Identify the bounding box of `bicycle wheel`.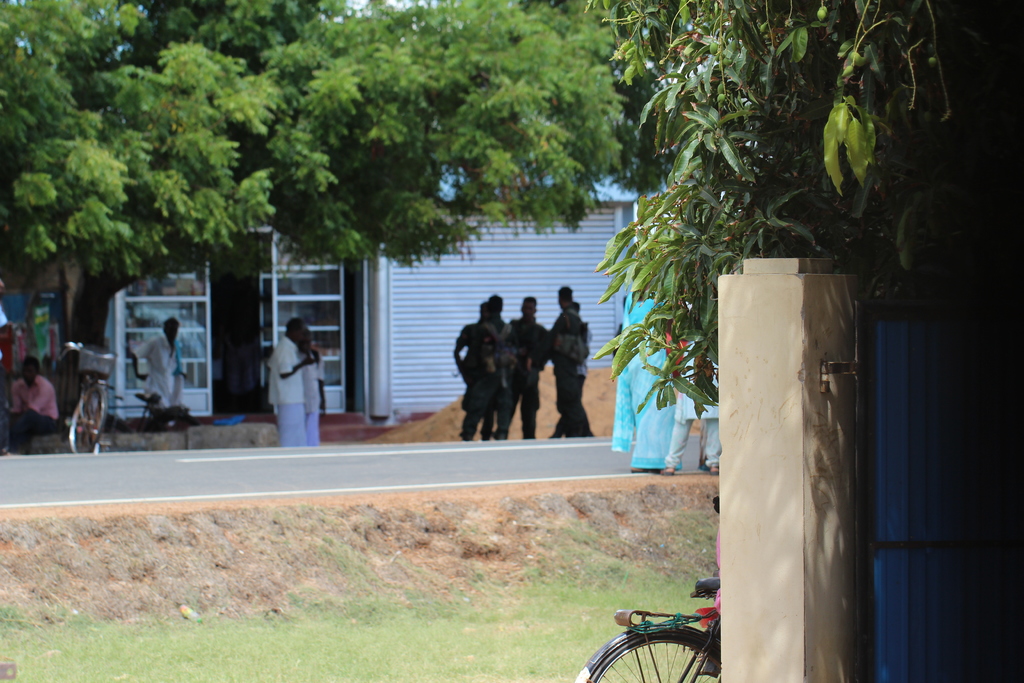
rect(590, 624, 715, 682).
